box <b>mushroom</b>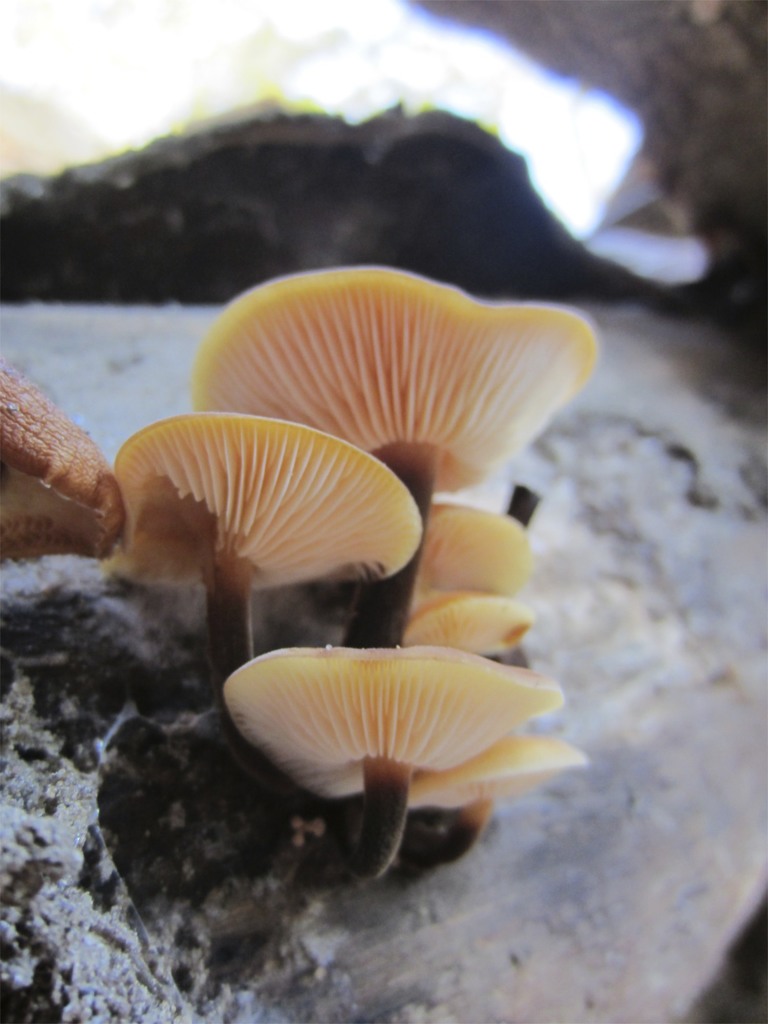
(x1=427, y1=500, x2=527, y2=596)
